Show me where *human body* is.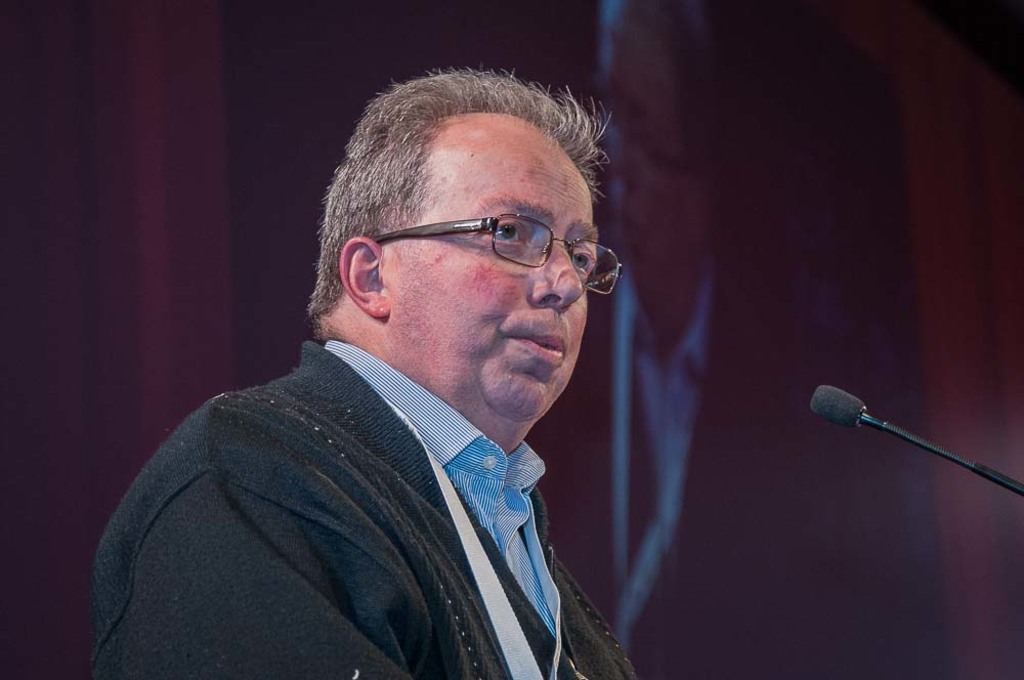
*human body* is at pyautogui.locateOnScreen(90, 202, 632, 679).
